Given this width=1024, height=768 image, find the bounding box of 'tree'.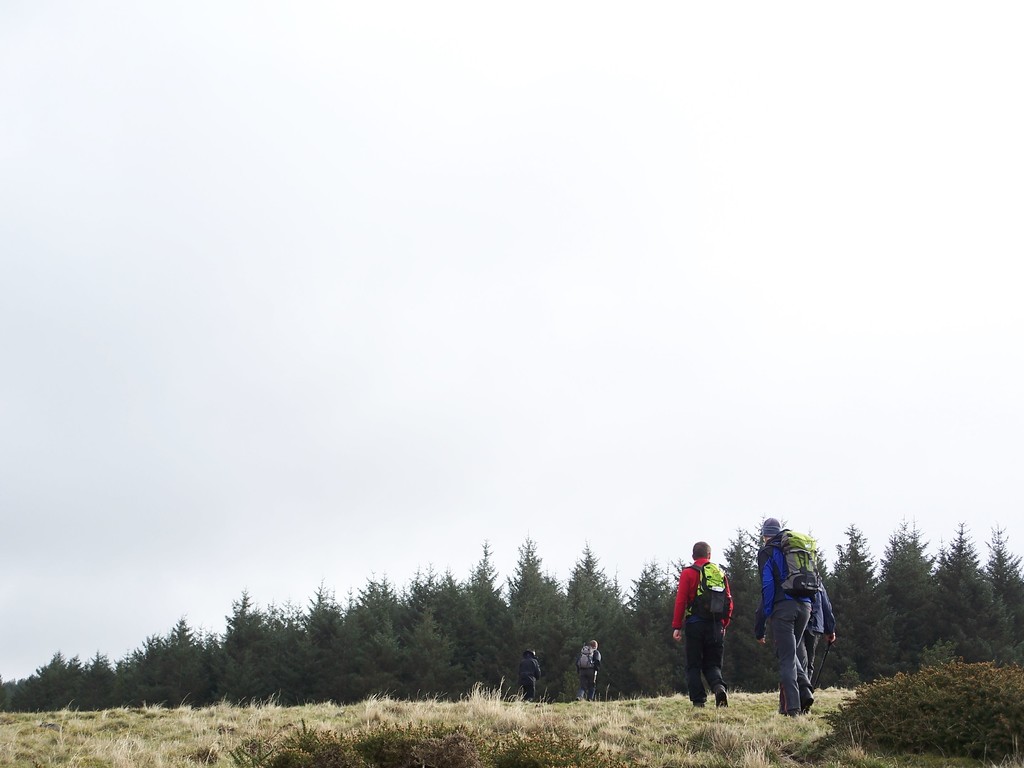
box(35, 653, 81, 710).
